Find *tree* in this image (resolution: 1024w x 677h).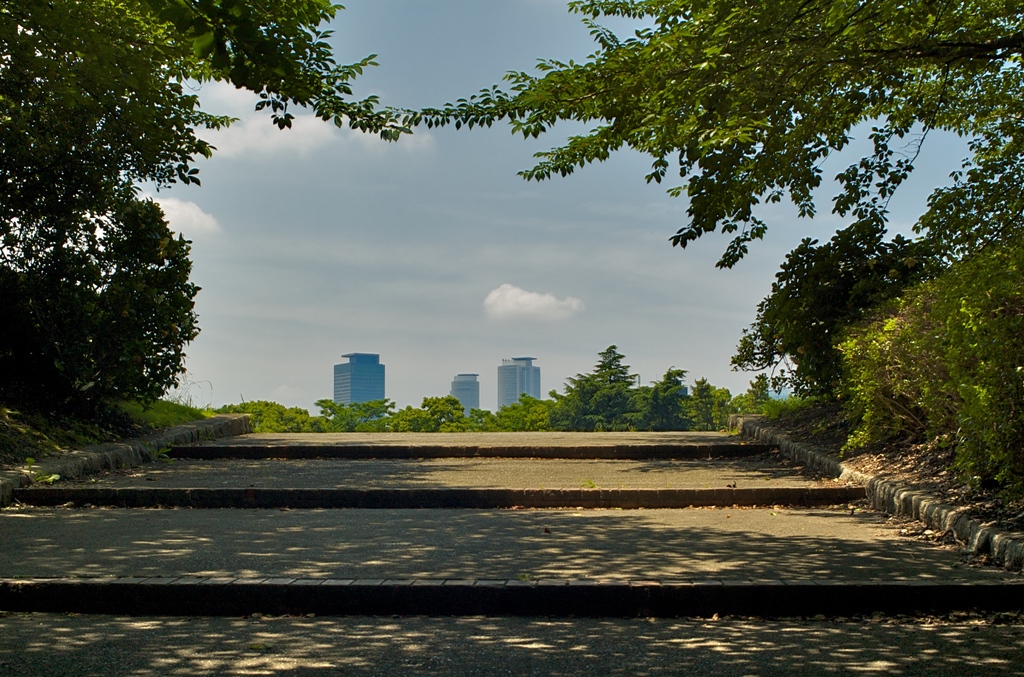
left=841, top=249, right=1023, bottom=510.
